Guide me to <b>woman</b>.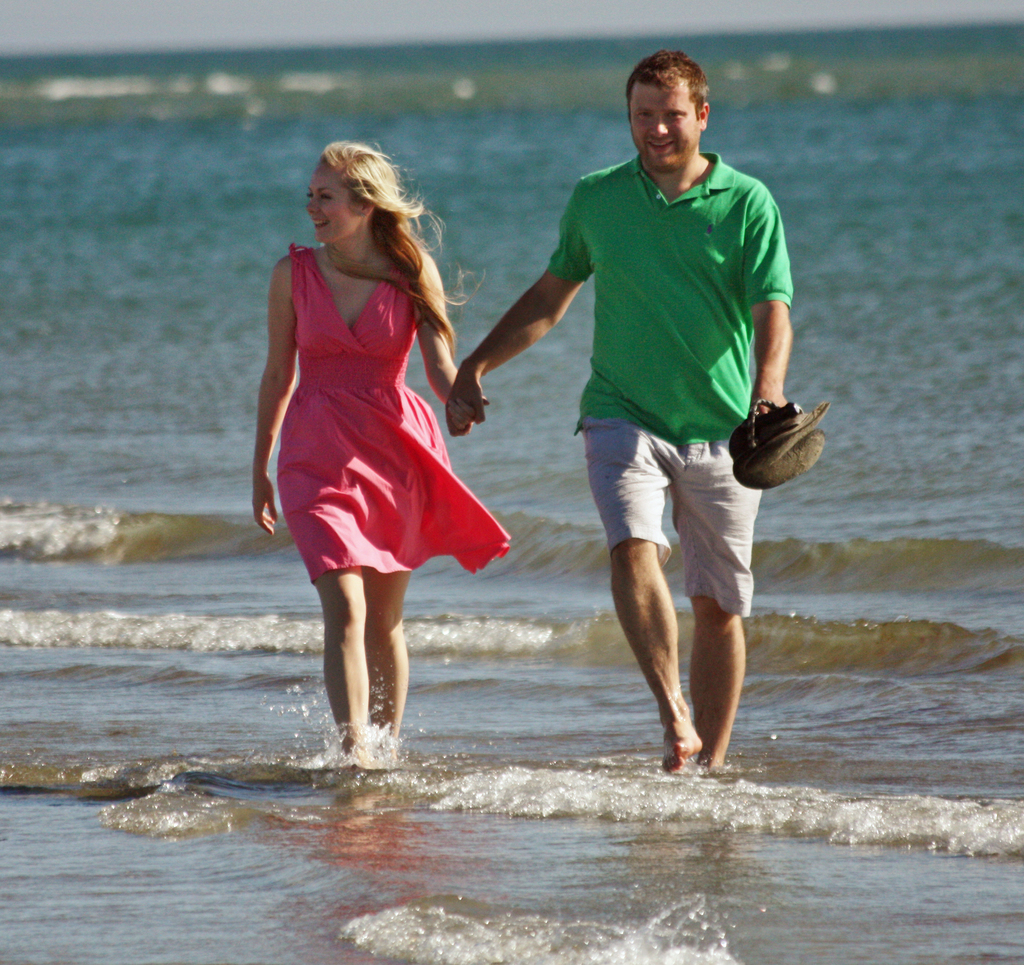
Guidance: (x1=271, y1=209, x2=486, y2=720).
